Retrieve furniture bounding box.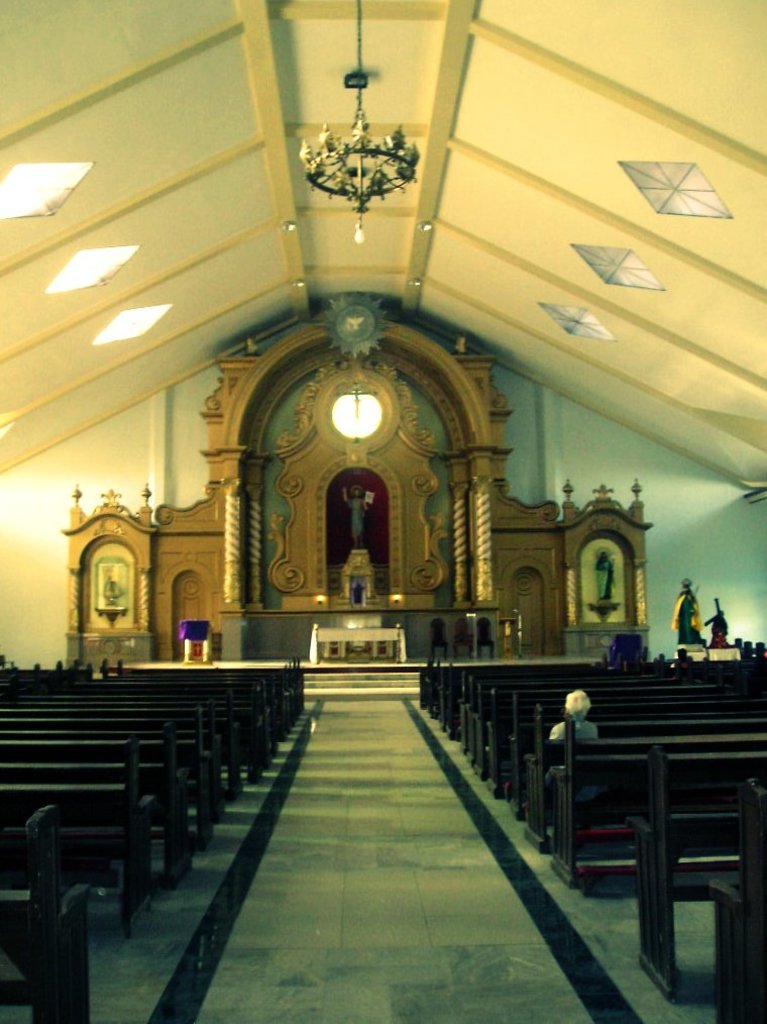
Bounding box: 307:624:409:660.
